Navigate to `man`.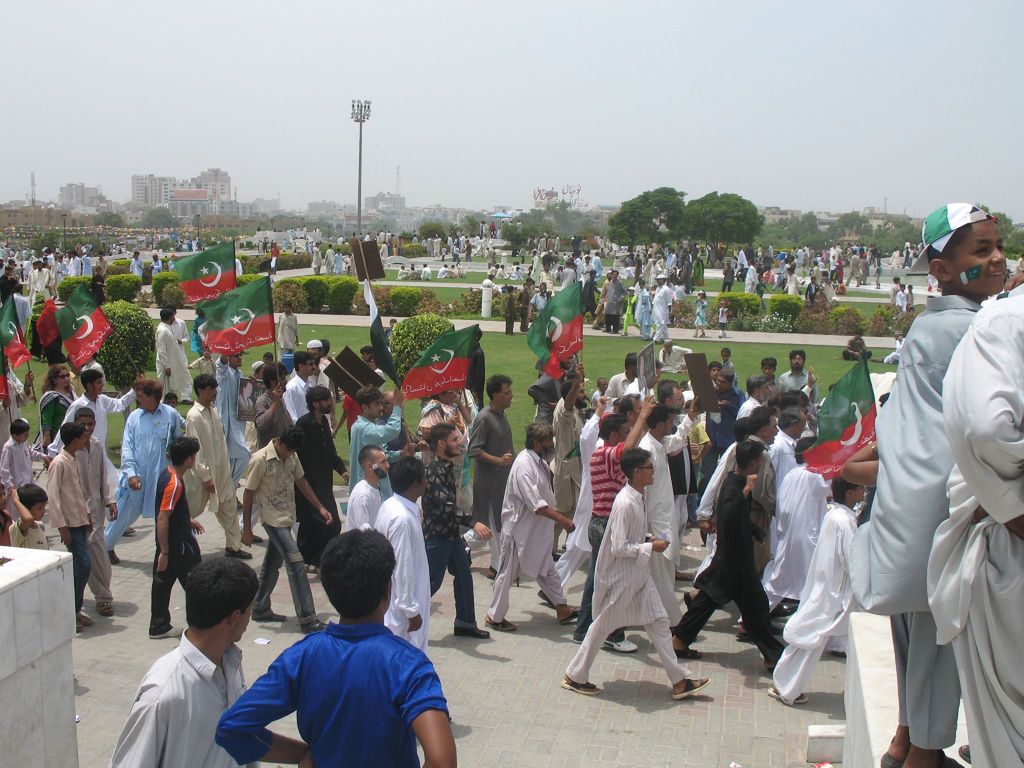
Navigation target: Rect(484, 420, 578, 635).
